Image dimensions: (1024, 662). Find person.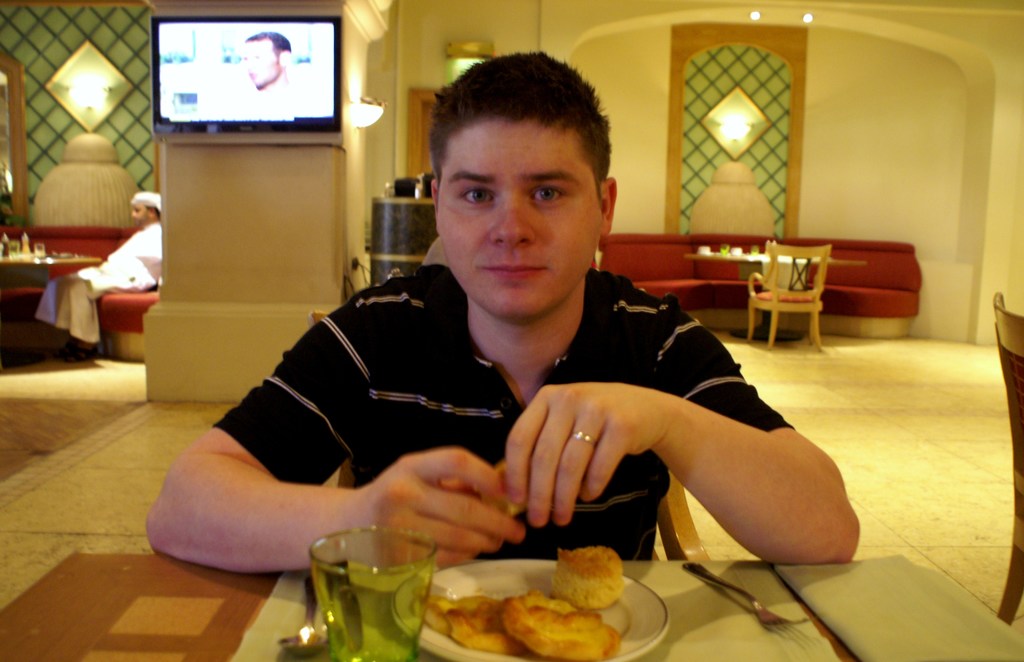
pyautogui.locateOnScreen(222, 88, 817, 622).
